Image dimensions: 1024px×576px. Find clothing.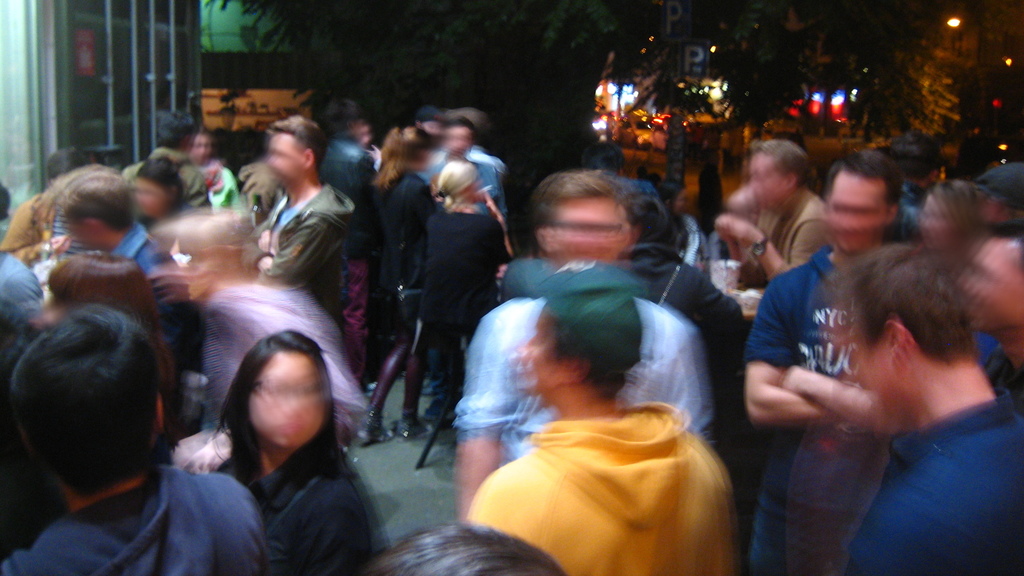
316, 131, 376, 385.
